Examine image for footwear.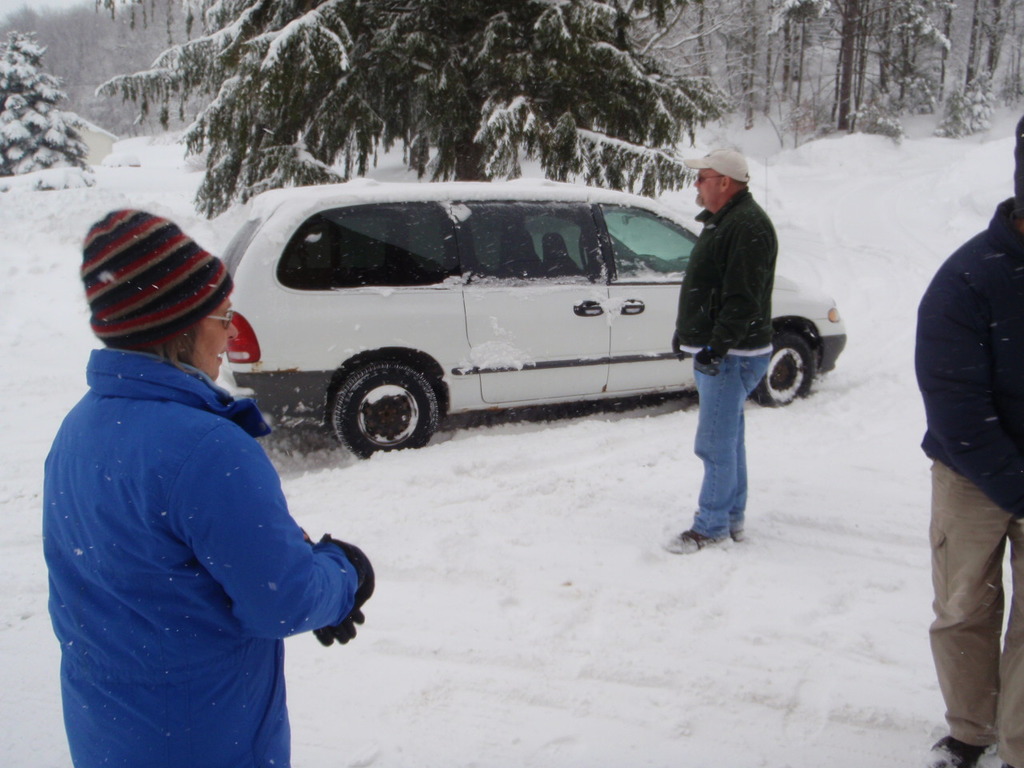
Examination result: x1=729 y1=522 x2=746 y2=542.
